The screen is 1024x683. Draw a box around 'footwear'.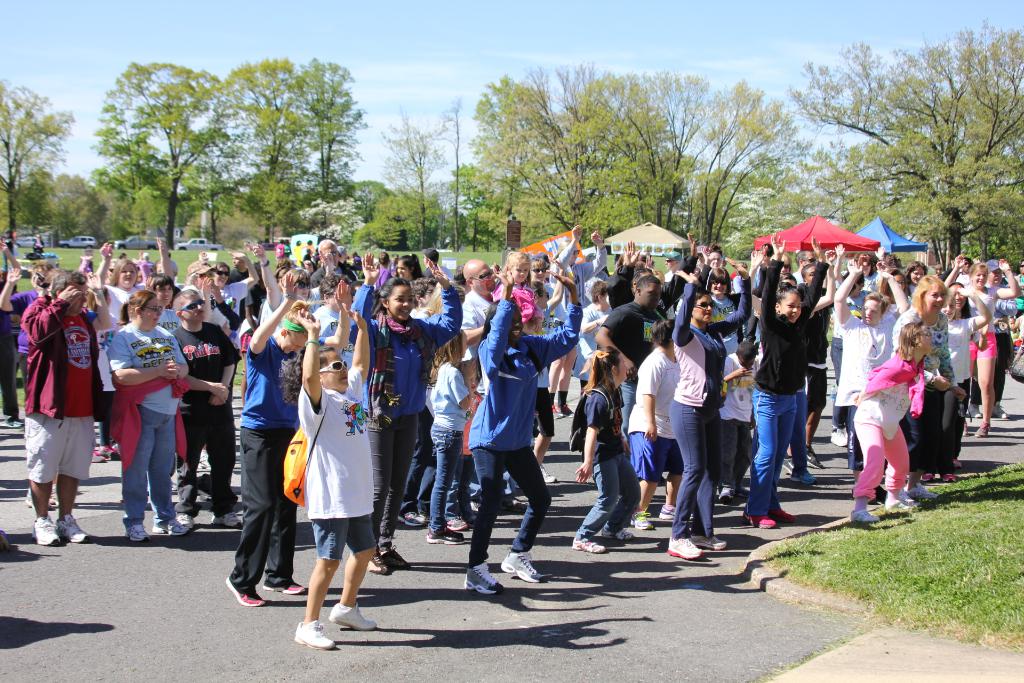
bbox=(6, 418, 26, 434).
